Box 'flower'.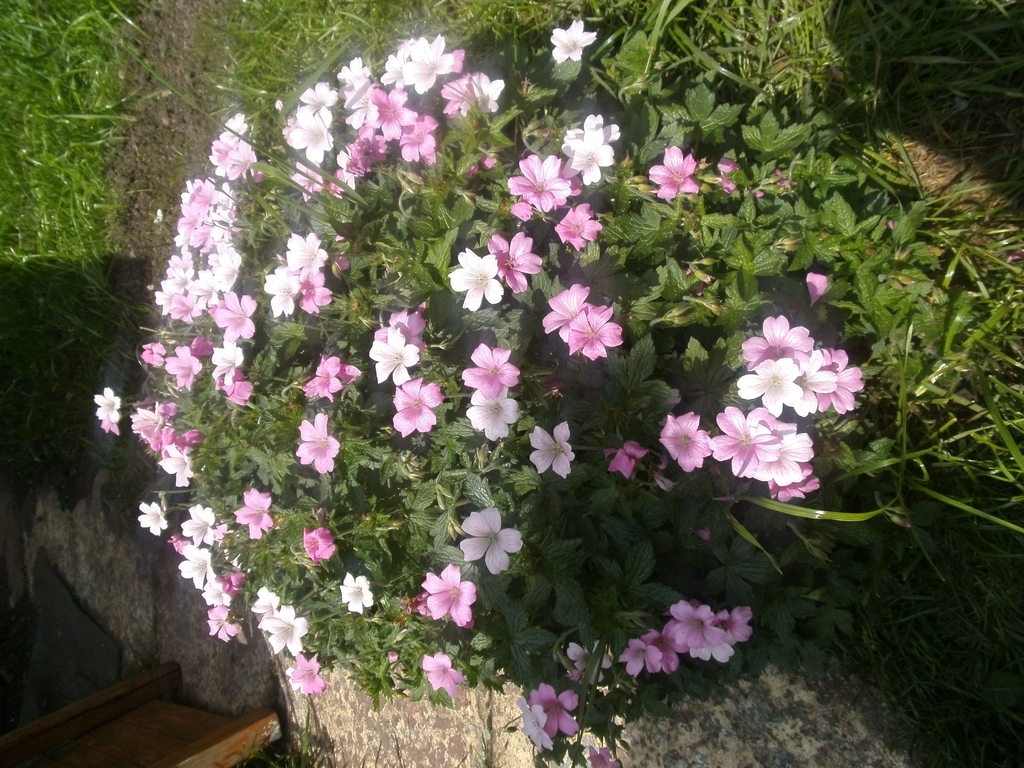
<bbox>422, 653, 465, 699</bbox>.
